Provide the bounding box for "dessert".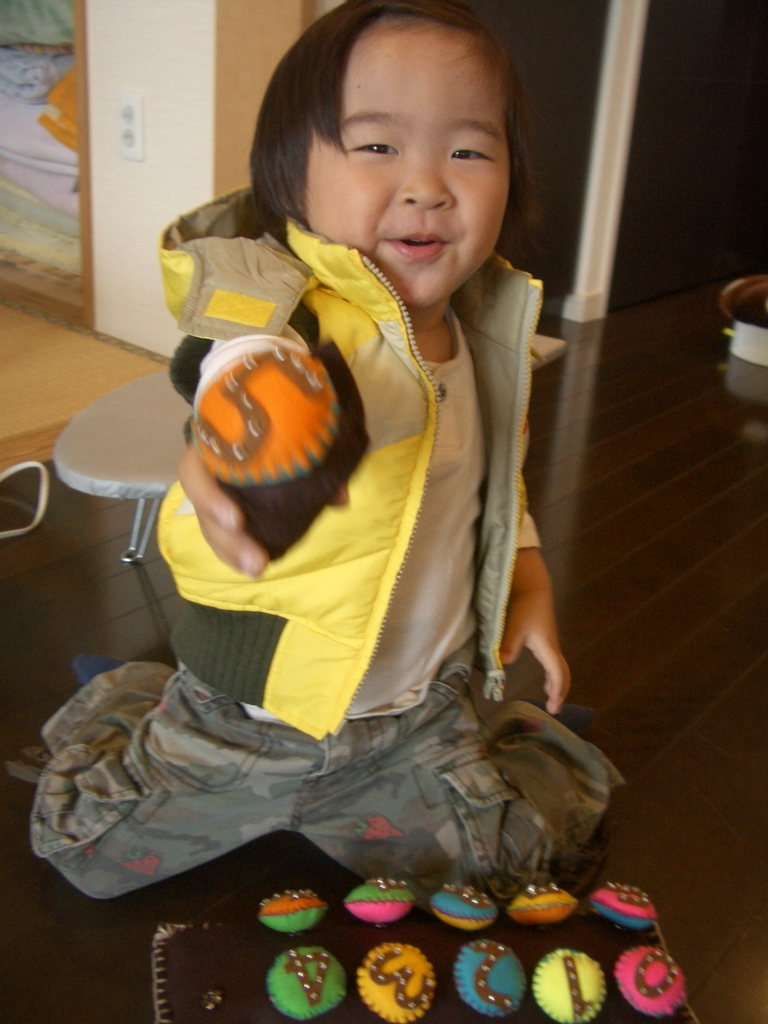
x1=534 y1=945 x2=604 y2=1023.
